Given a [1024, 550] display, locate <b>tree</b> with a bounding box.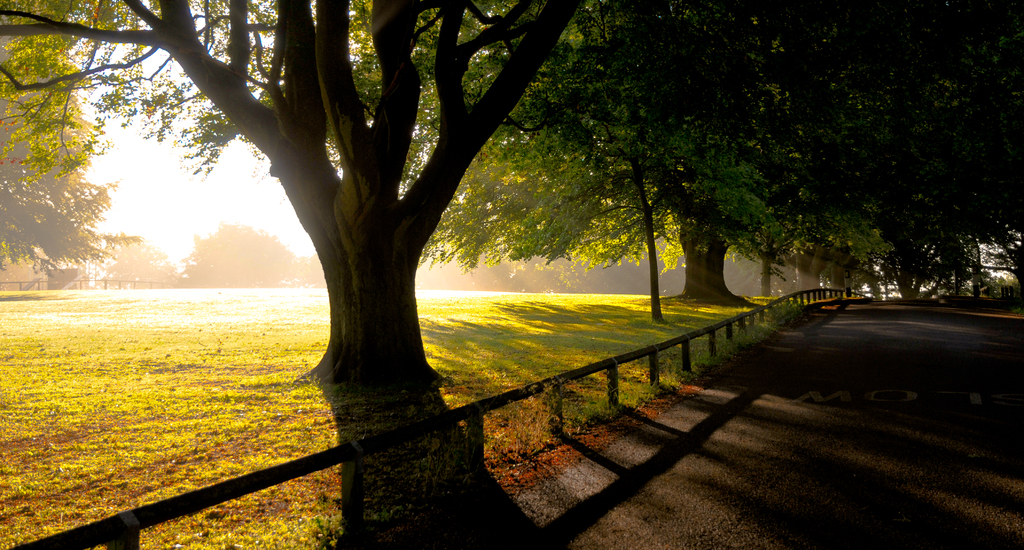
Located: 0,0,586,549.
